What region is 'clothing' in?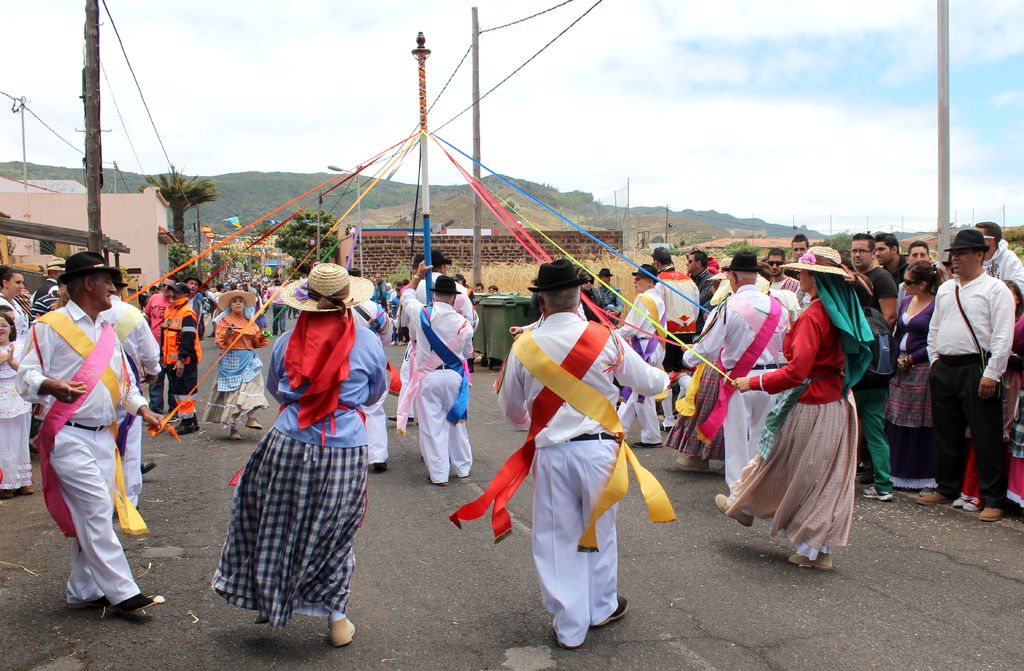
Rect(751, 281, 886, 552).
